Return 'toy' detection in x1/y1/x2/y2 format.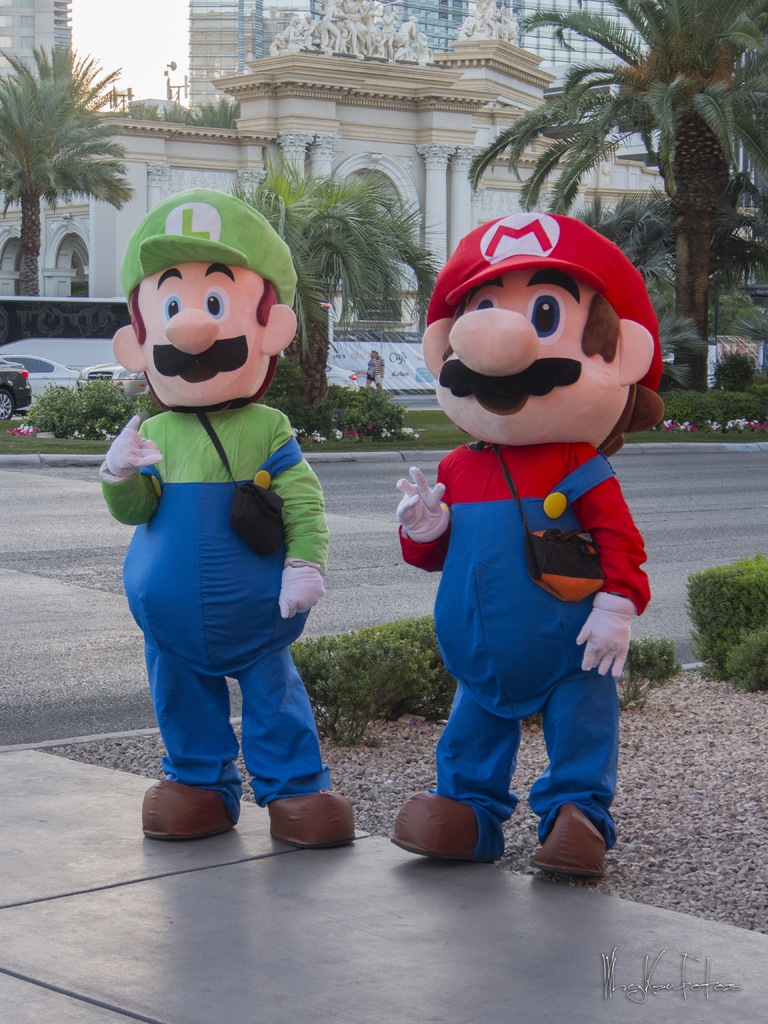
100/181/351/848.
